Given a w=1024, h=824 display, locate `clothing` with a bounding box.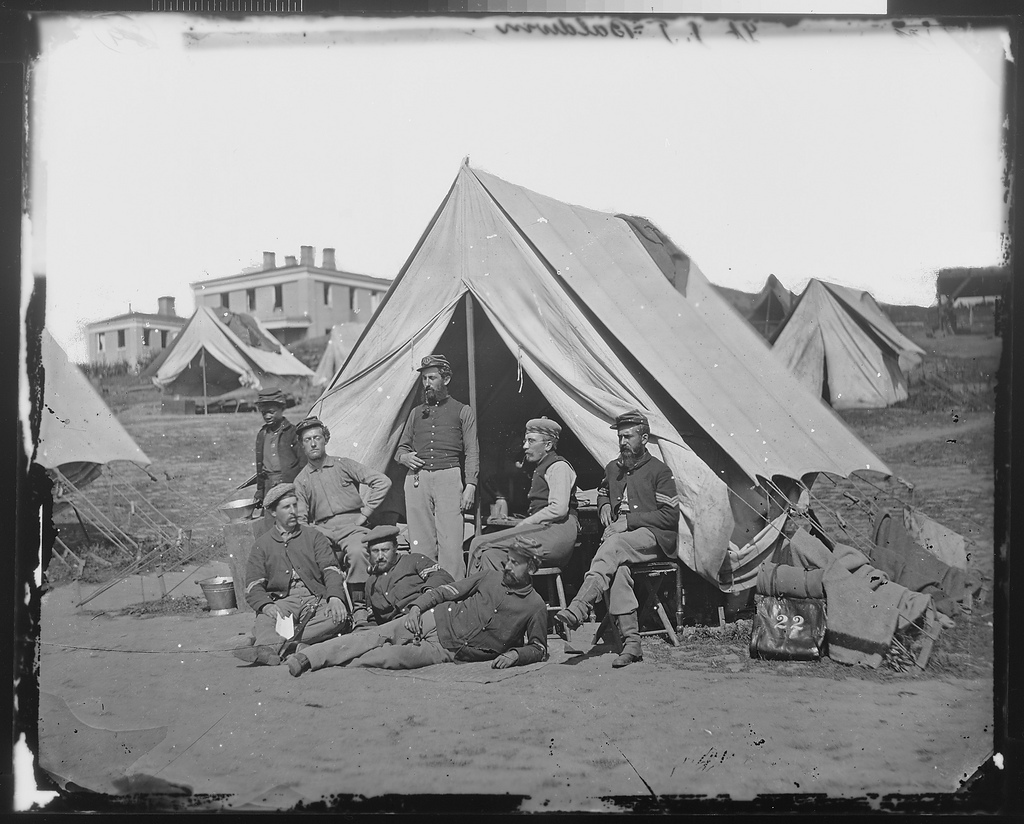
Located: {"left": 252, "top": 414, "right": 308, "bottom": 519}.
